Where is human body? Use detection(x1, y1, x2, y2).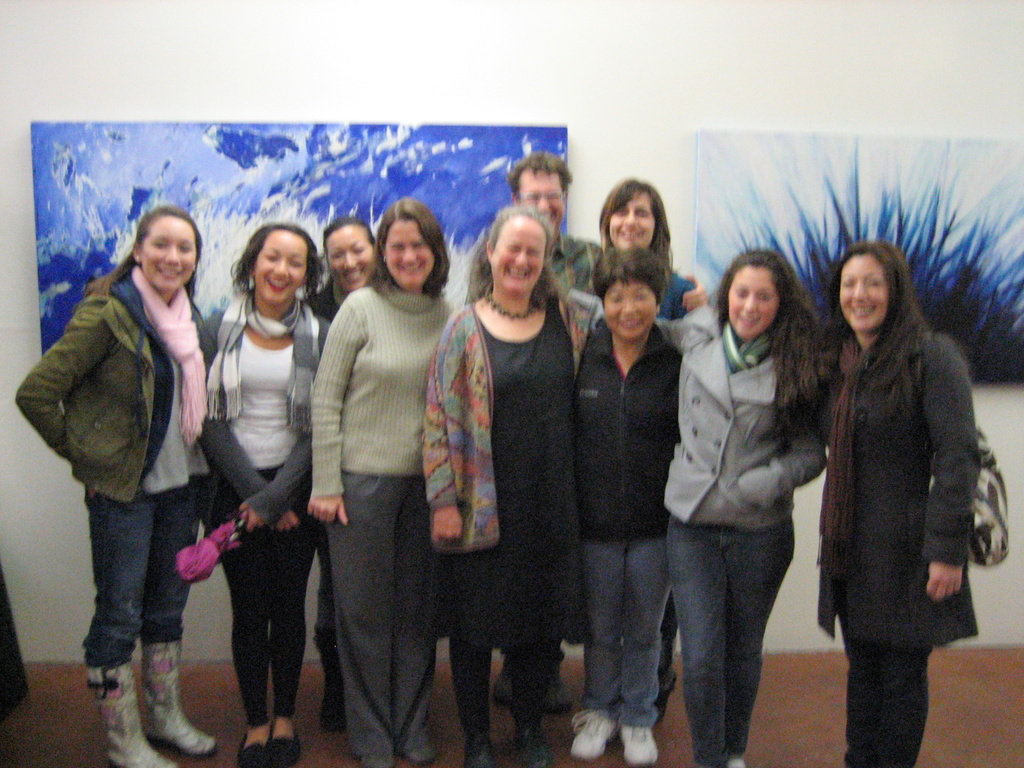
detection(824, 242, 1005, 767).
